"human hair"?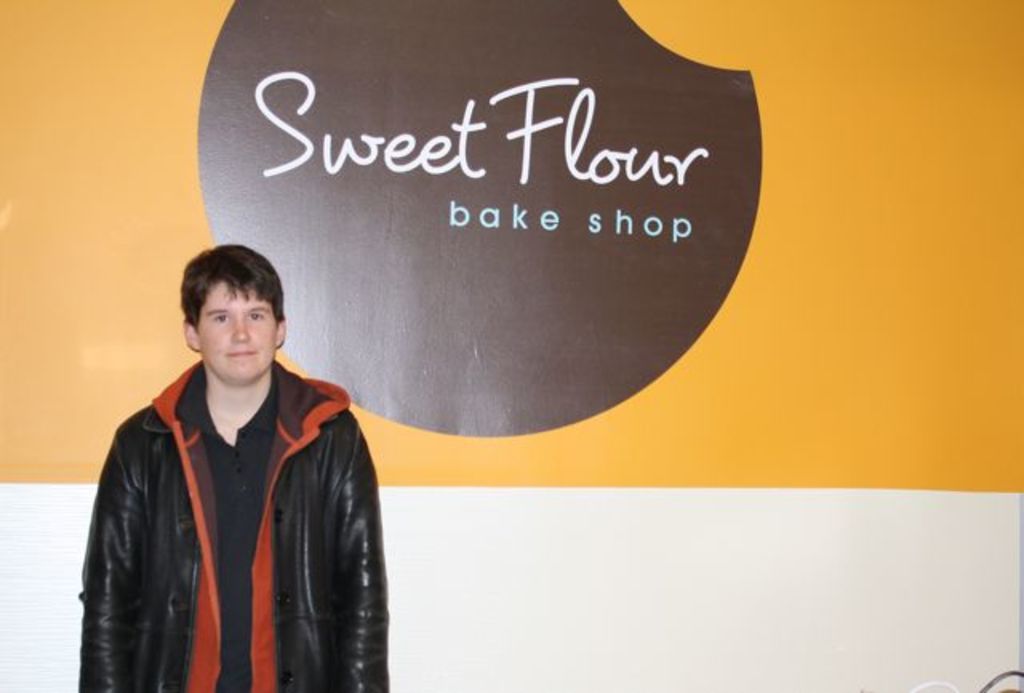
(174, 250, 275, 355)
